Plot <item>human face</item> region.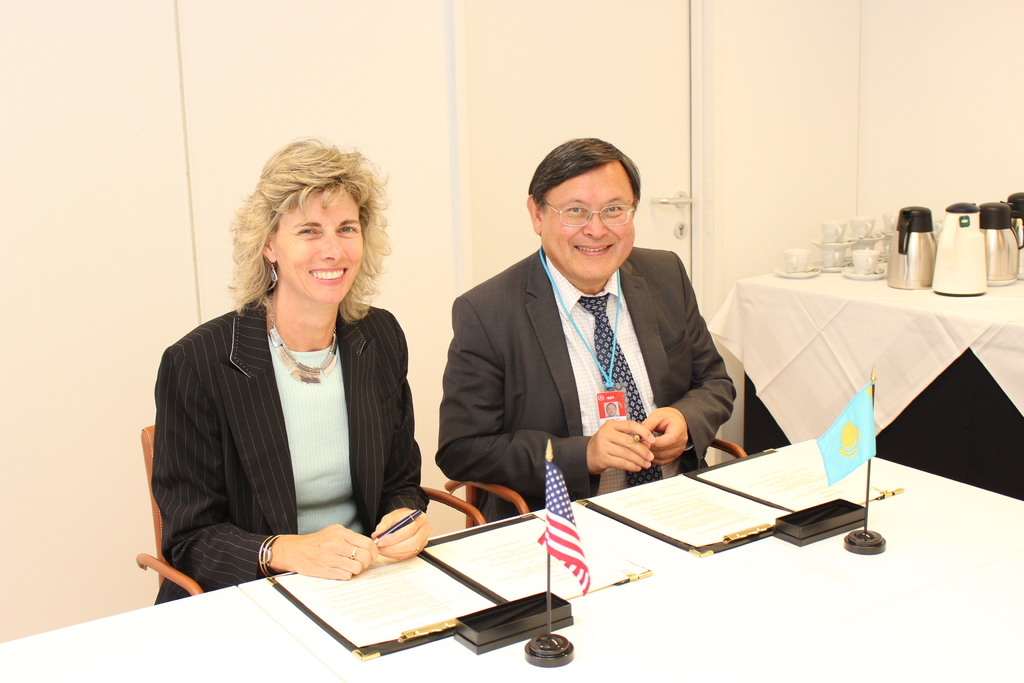
Plotted at Rect(541, 156, 631, 281).
